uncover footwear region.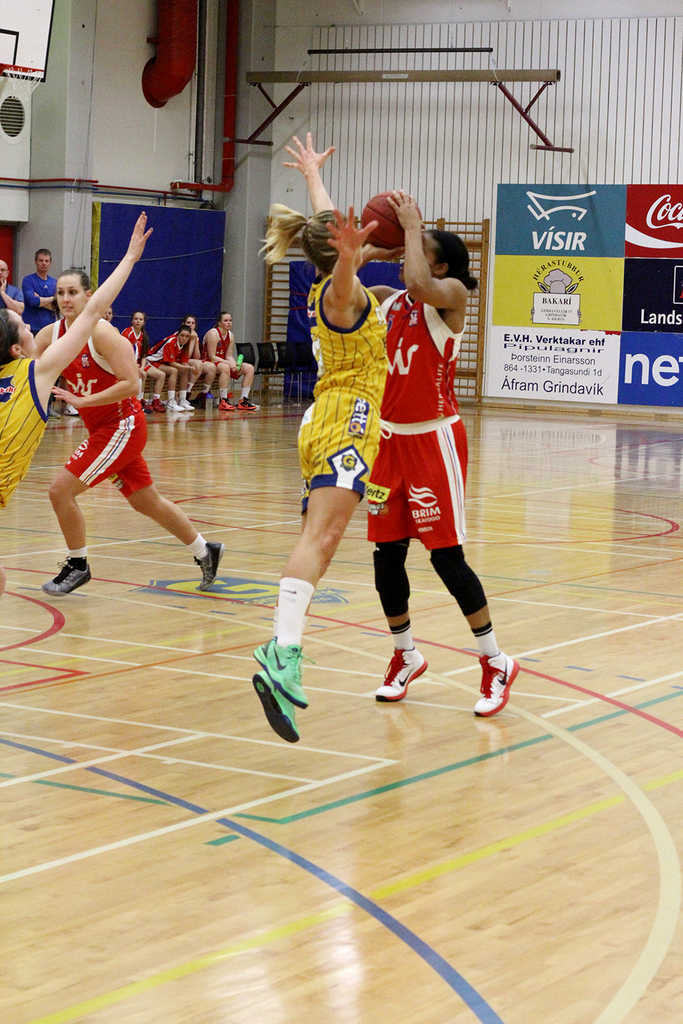
Uncovered: {"left": 251, "top": 627, "right": 313, "bottom": 709}.
